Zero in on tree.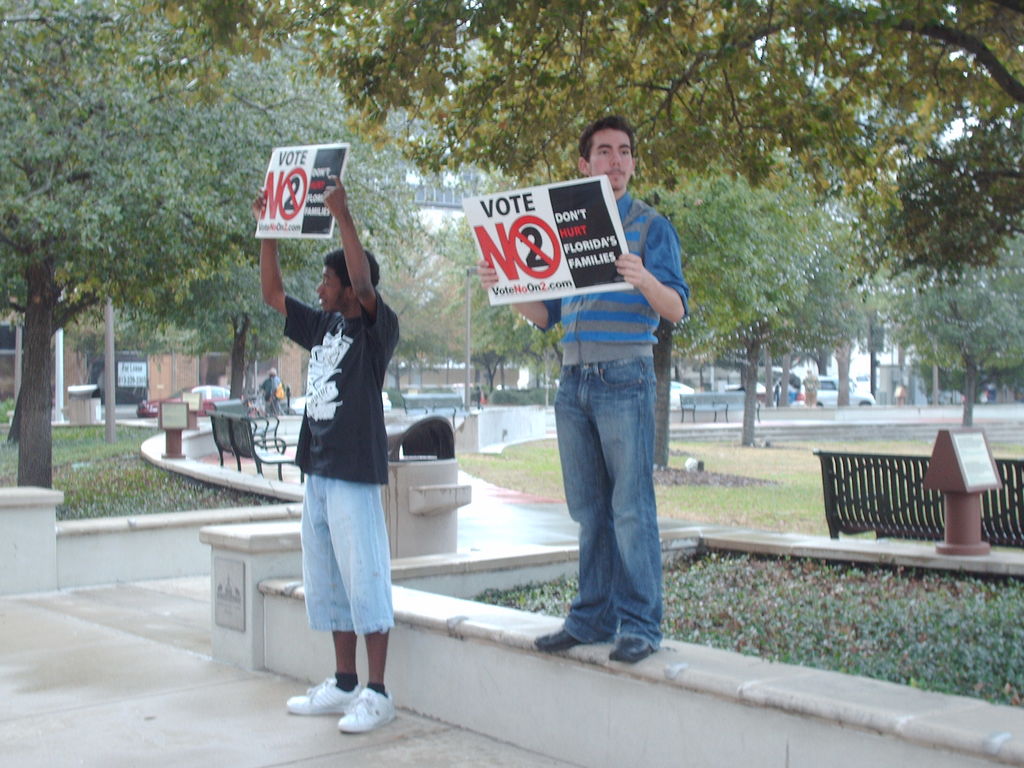
Zeroed in: detection(424, 159, 817, 487).
